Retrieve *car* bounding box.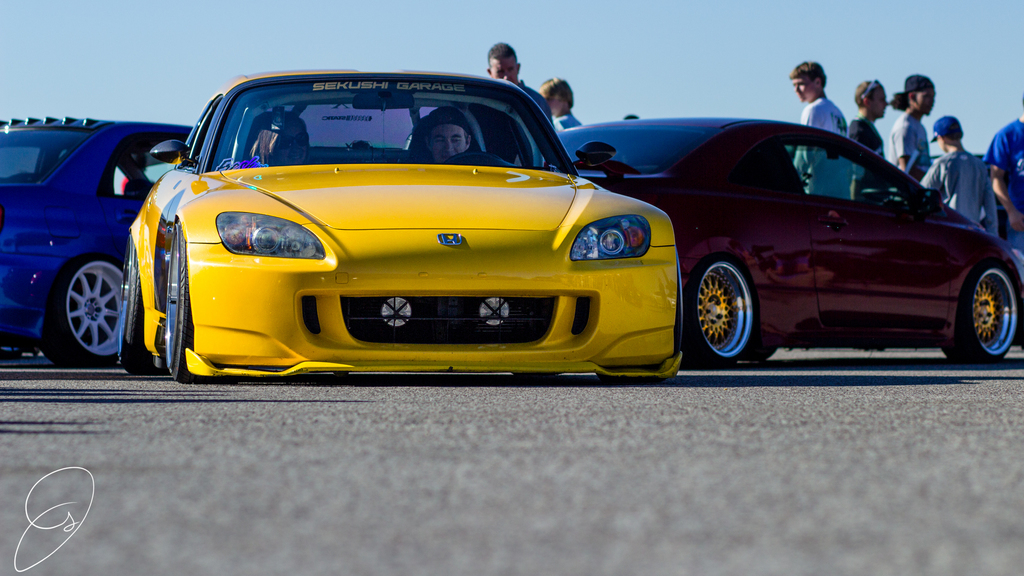
Bounding box: locate(0, 113, 195, 367).
